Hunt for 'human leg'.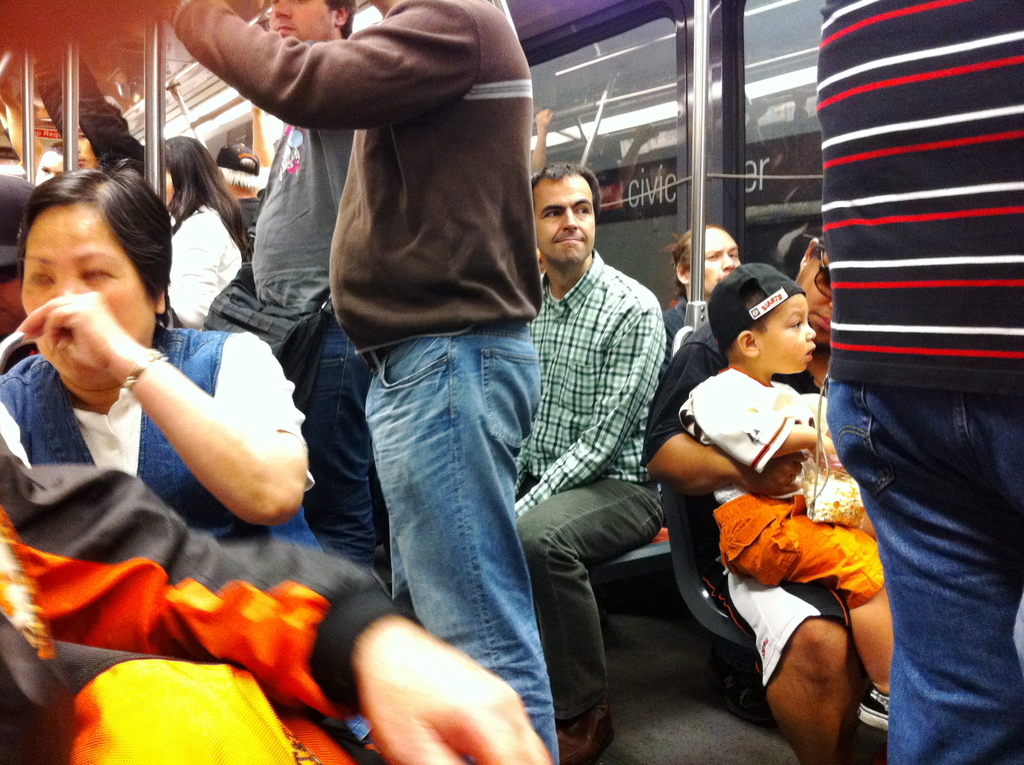
Hunted down at rect(828, 322, 1023, 764).
